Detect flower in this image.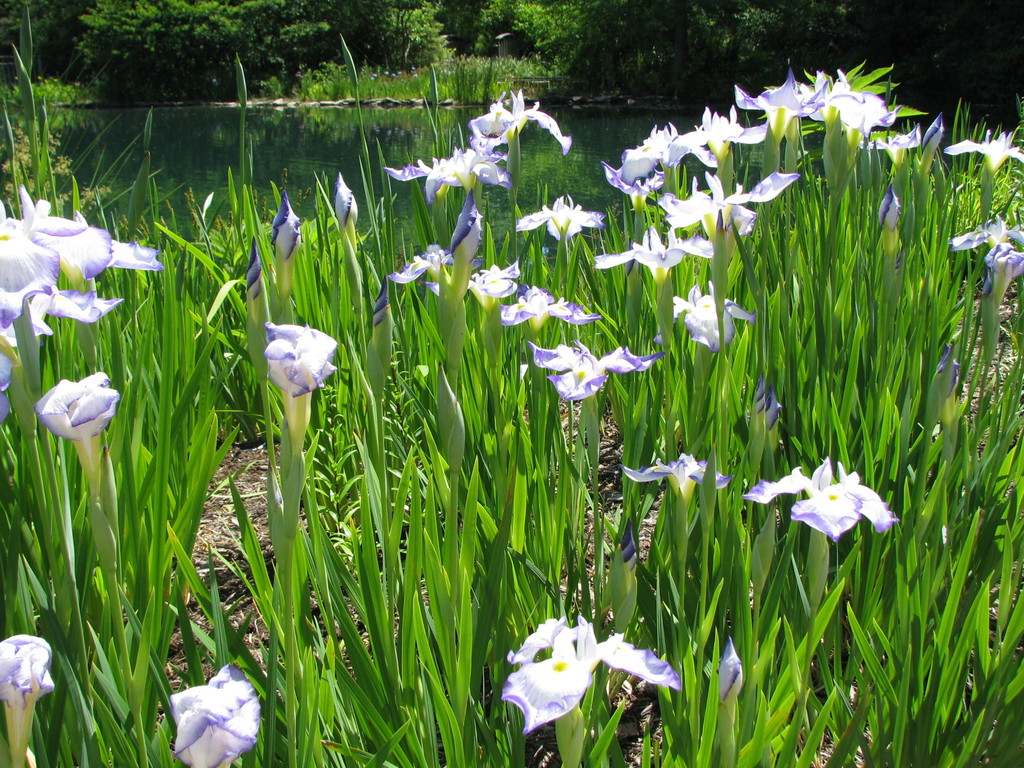
Detection: <box>659,170,801,242</box>.
